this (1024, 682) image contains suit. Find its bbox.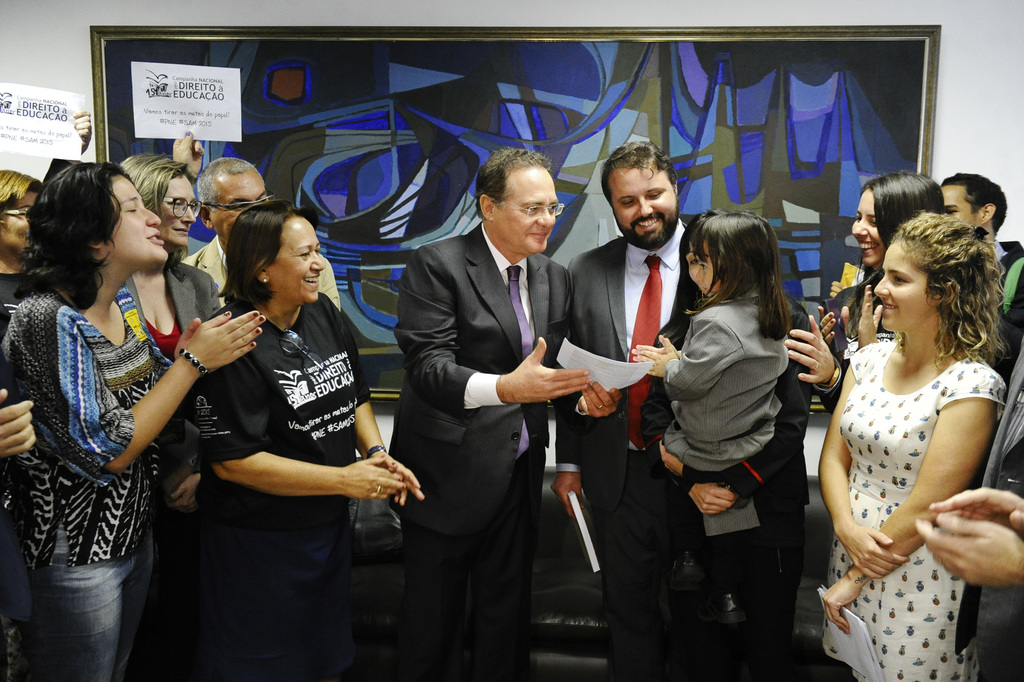
x1=548, y1=222, x2=695, y2=679.
